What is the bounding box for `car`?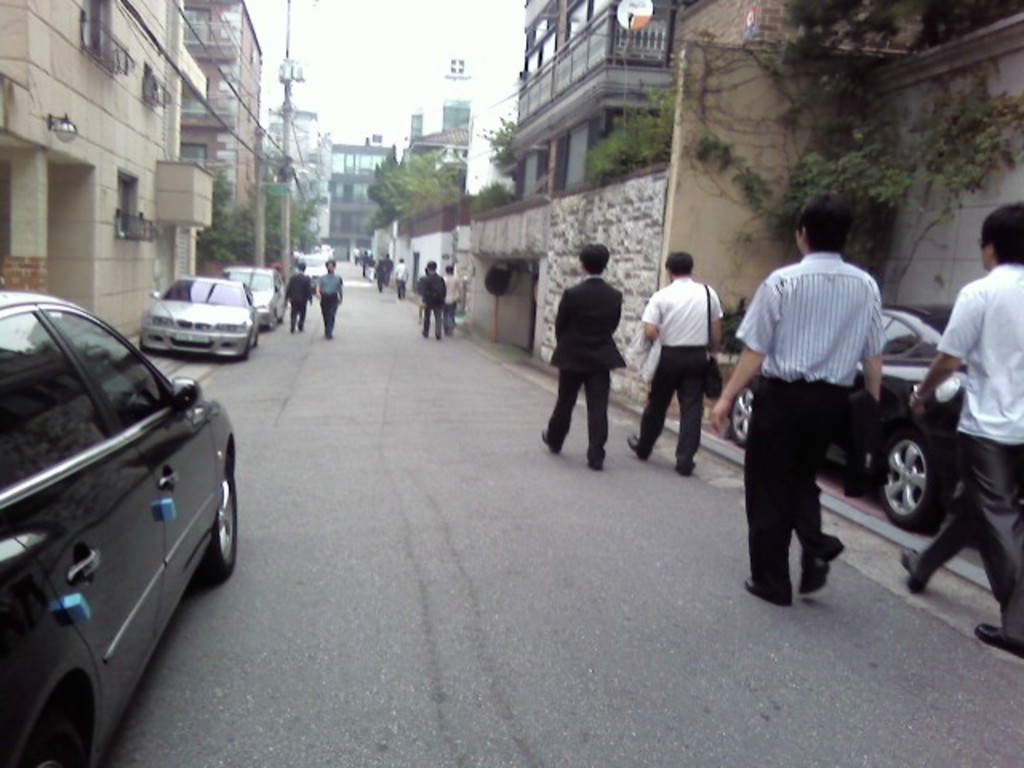
(left=5, top=291, right=232, bottom=754).
